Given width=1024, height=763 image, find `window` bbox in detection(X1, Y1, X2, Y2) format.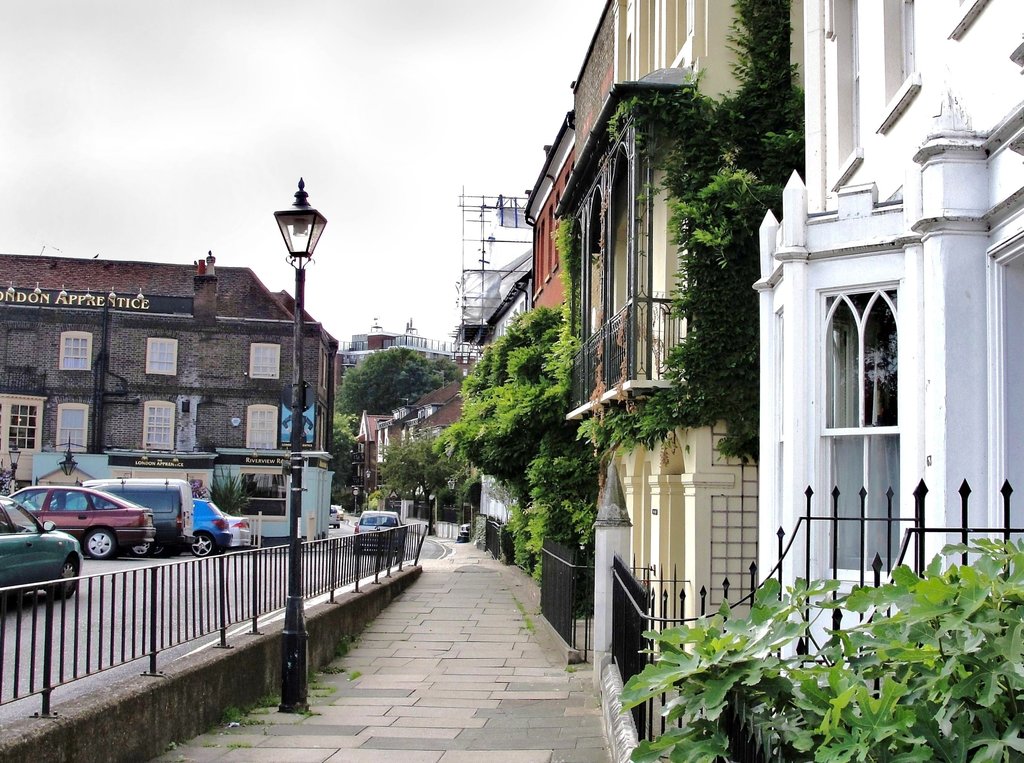
detection(58, 329, 98, 375).
